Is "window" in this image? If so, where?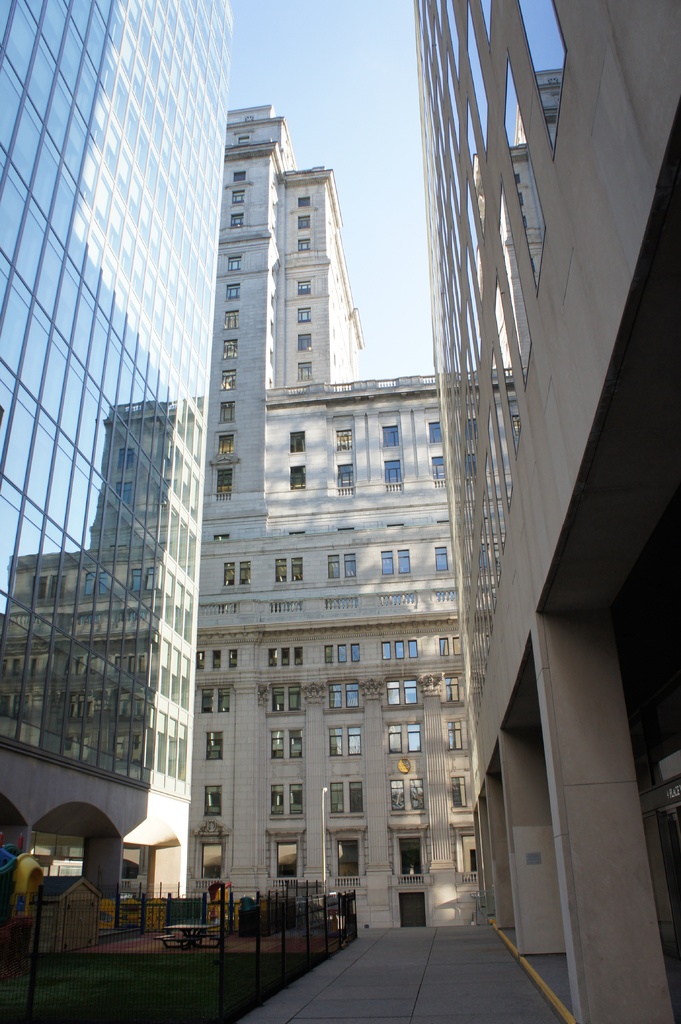
Yes, at <region>225, 251, 245, 275</region>.
